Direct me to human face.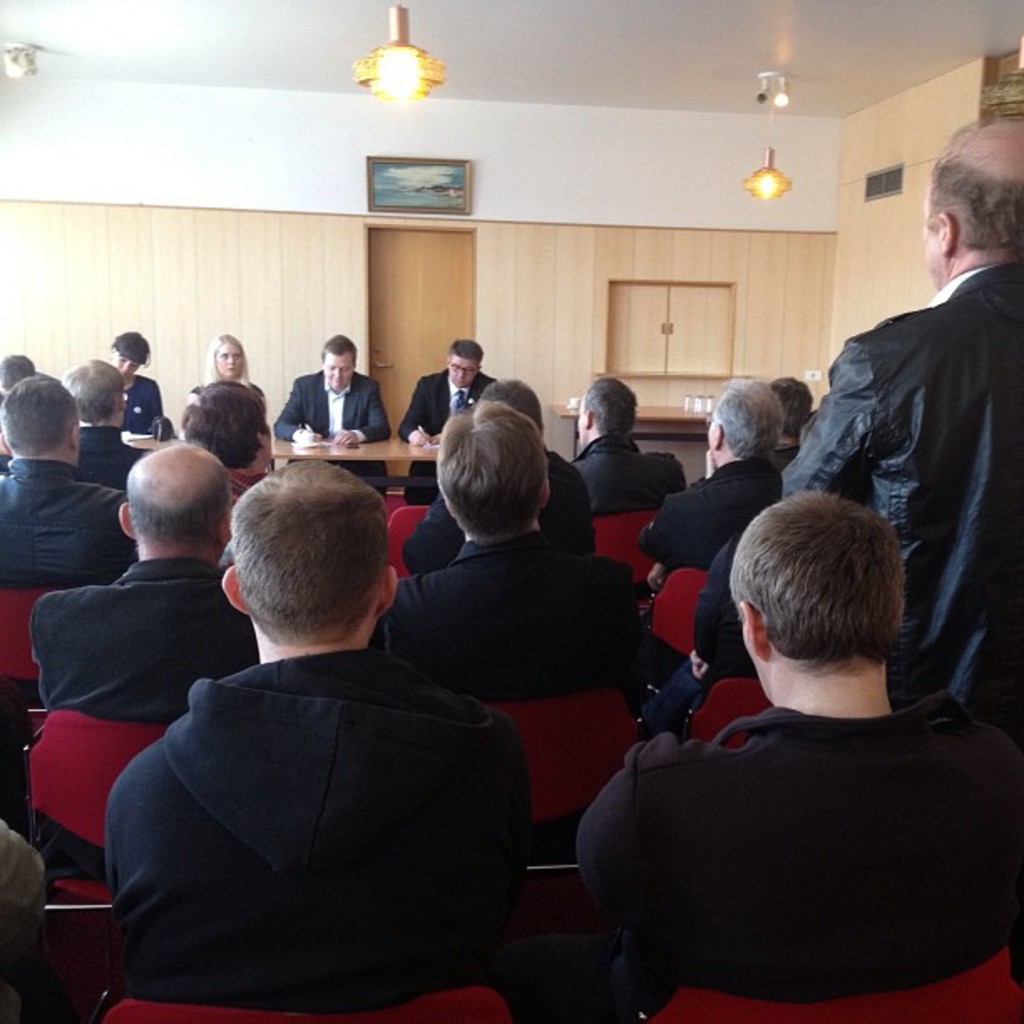
Direction: detection(452, 353, 479, 387).
